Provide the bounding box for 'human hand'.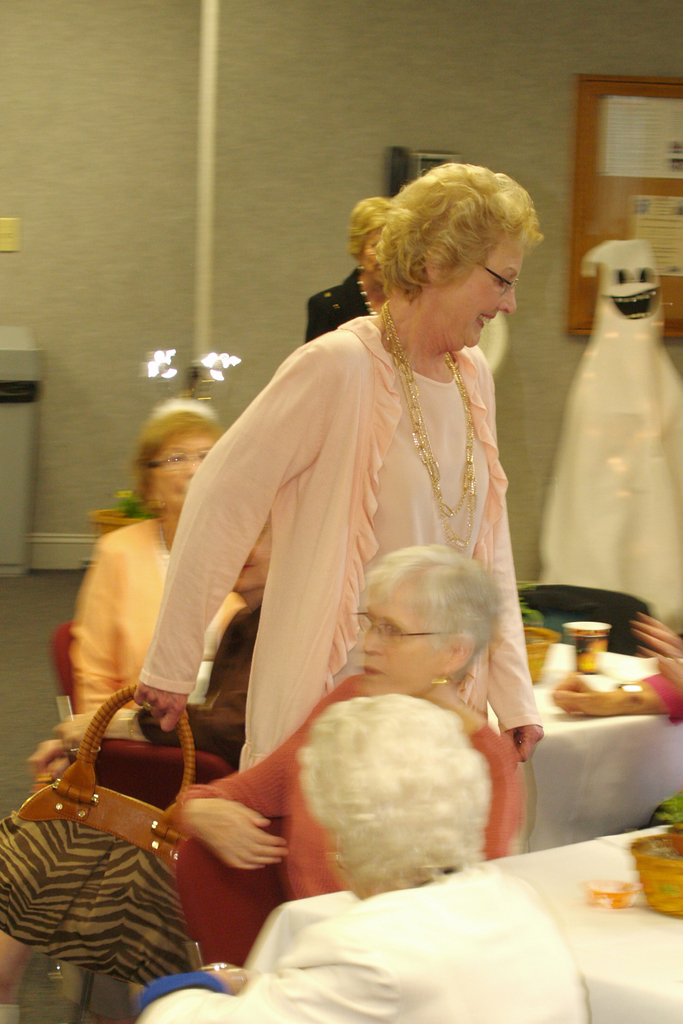
502/724/548/764.
